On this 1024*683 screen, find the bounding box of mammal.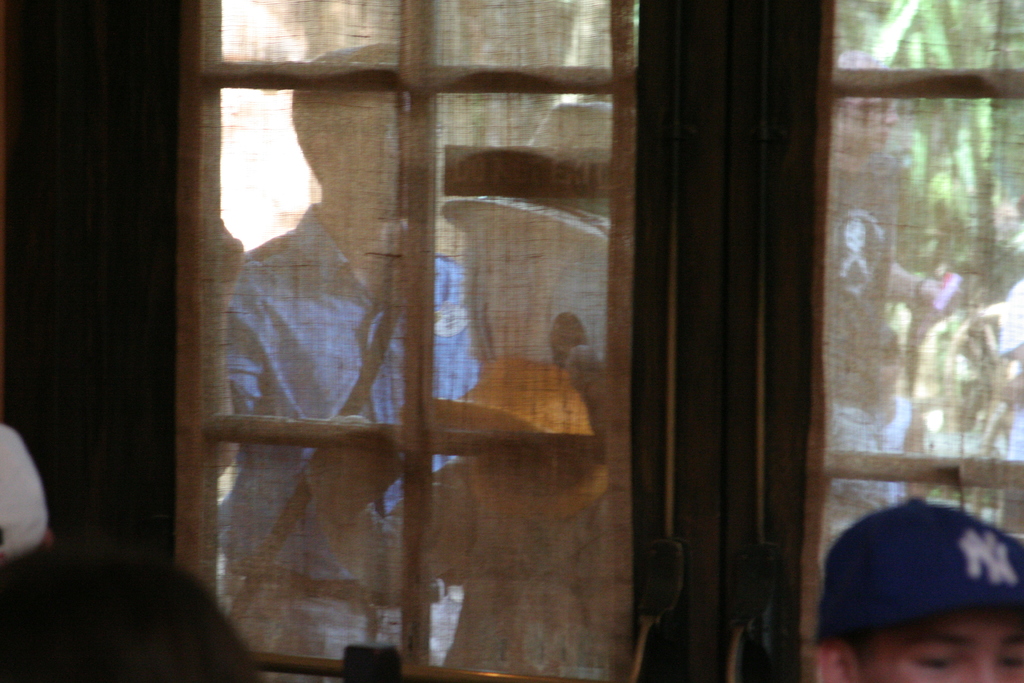
Bounding box: [left=806, top=490, right=1023, bottom=672].
